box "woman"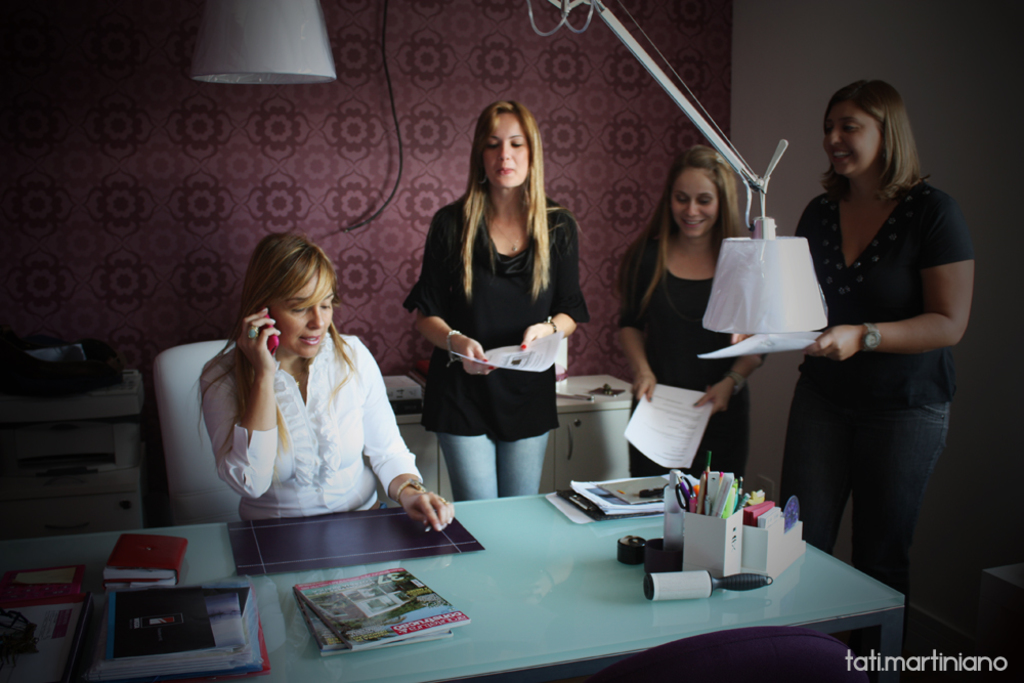
{"x1": 795, "y1": 75, "x2": 972, "y2": 682}
